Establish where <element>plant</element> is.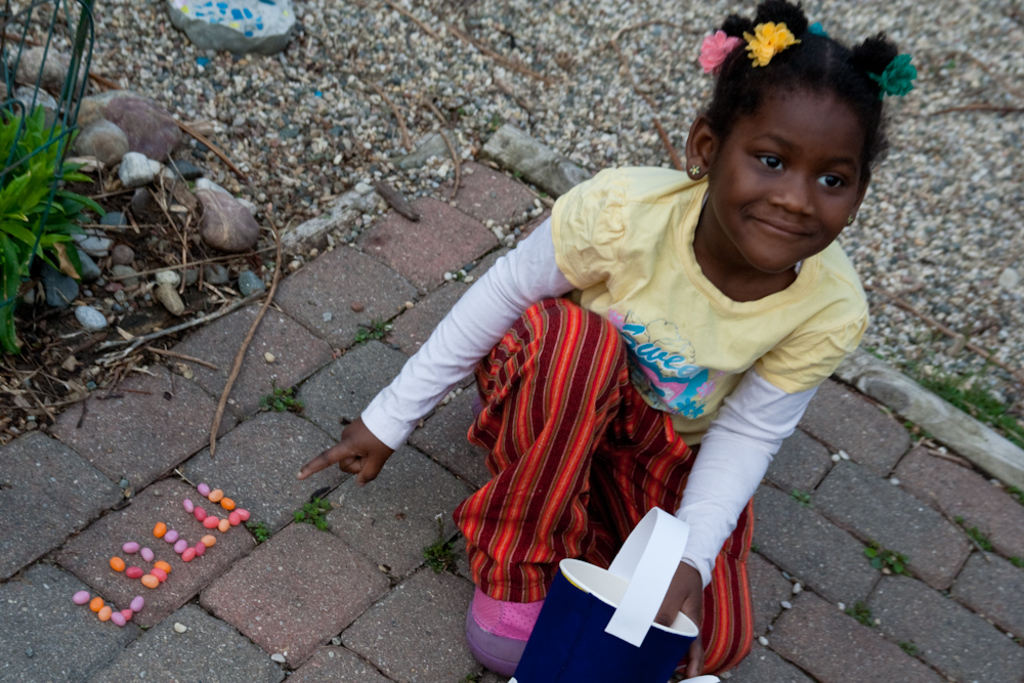
Established at pyautogui.locateOnScreen(259, 380, 305, 414).
